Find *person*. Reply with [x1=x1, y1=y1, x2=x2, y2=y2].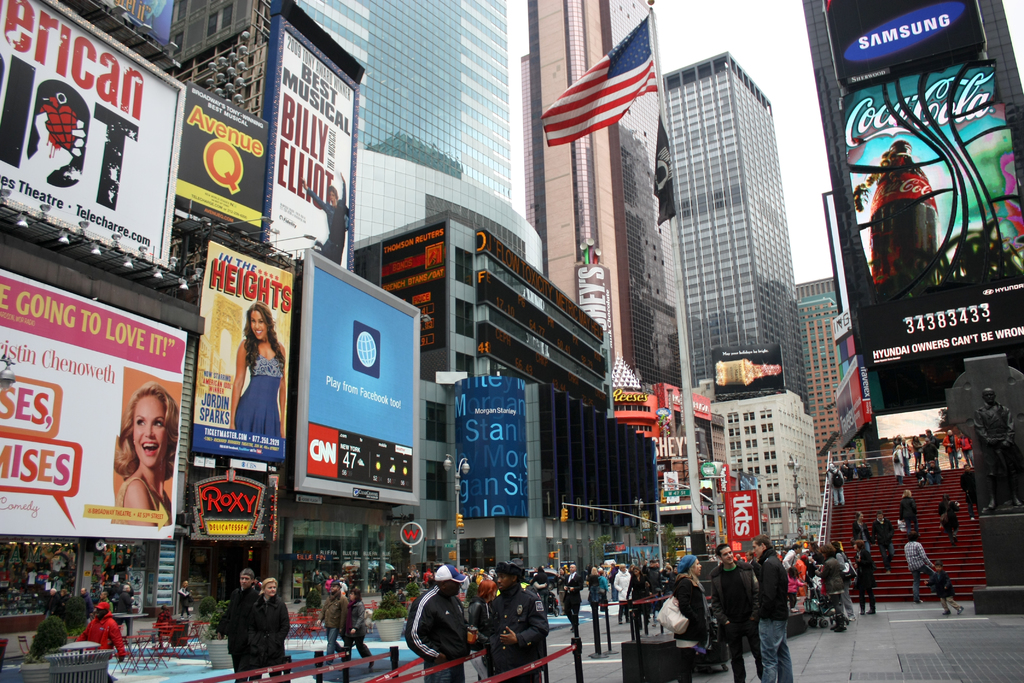
[x1=316, y1=582, x2=343, y2=671].
